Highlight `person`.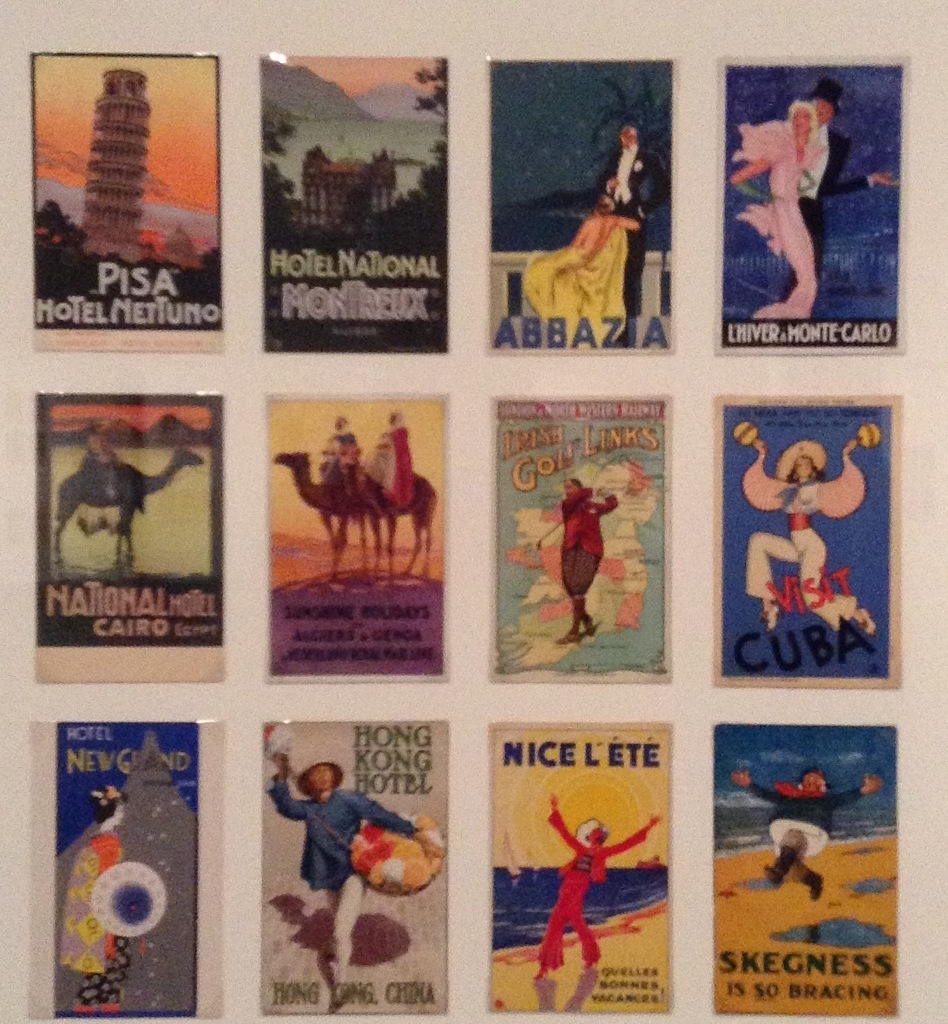
Highlighted region: bbox=(793, 82, 889, 332).
